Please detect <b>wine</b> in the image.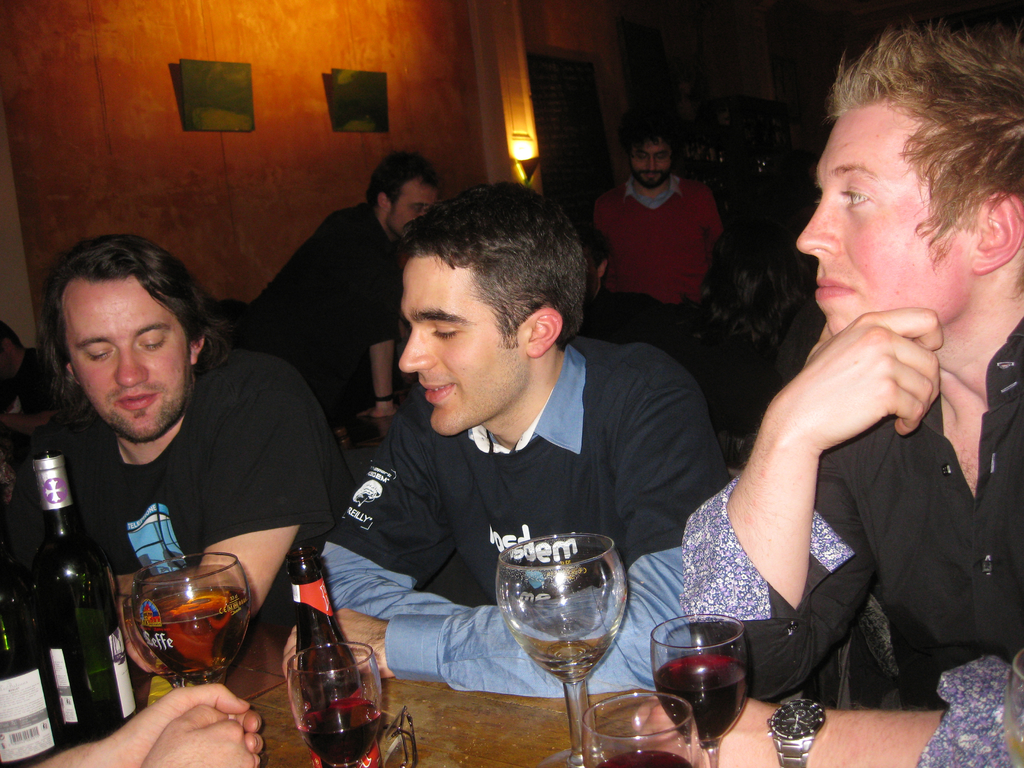
crop(18, 445, 112, 734).
